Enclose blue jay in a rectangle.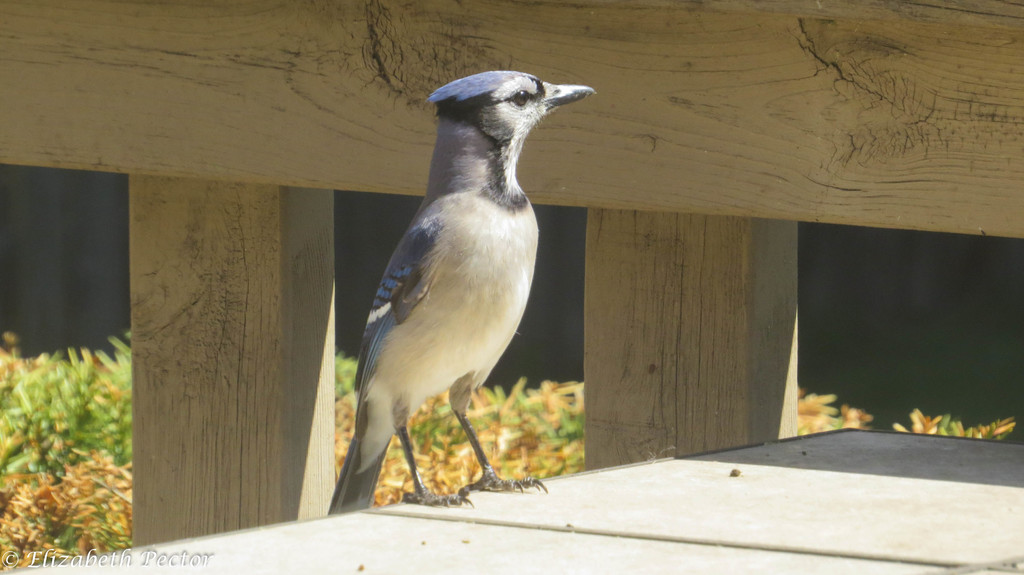
select_region(325, 67, 598, 517).
